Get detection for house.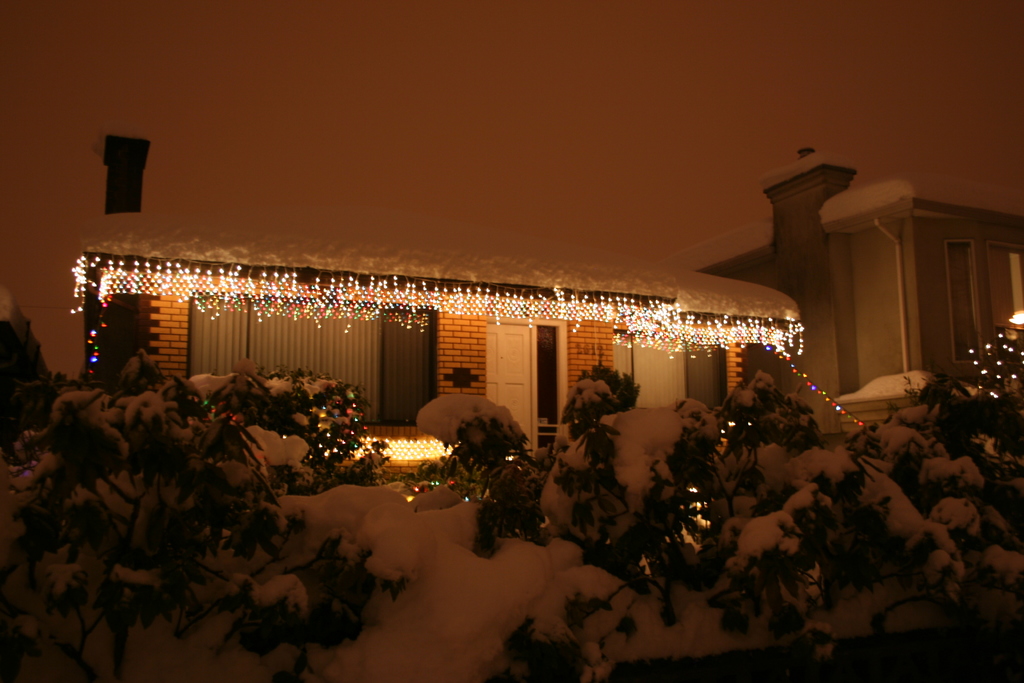
Detection: BBox(0, 120, 1011, 623).
